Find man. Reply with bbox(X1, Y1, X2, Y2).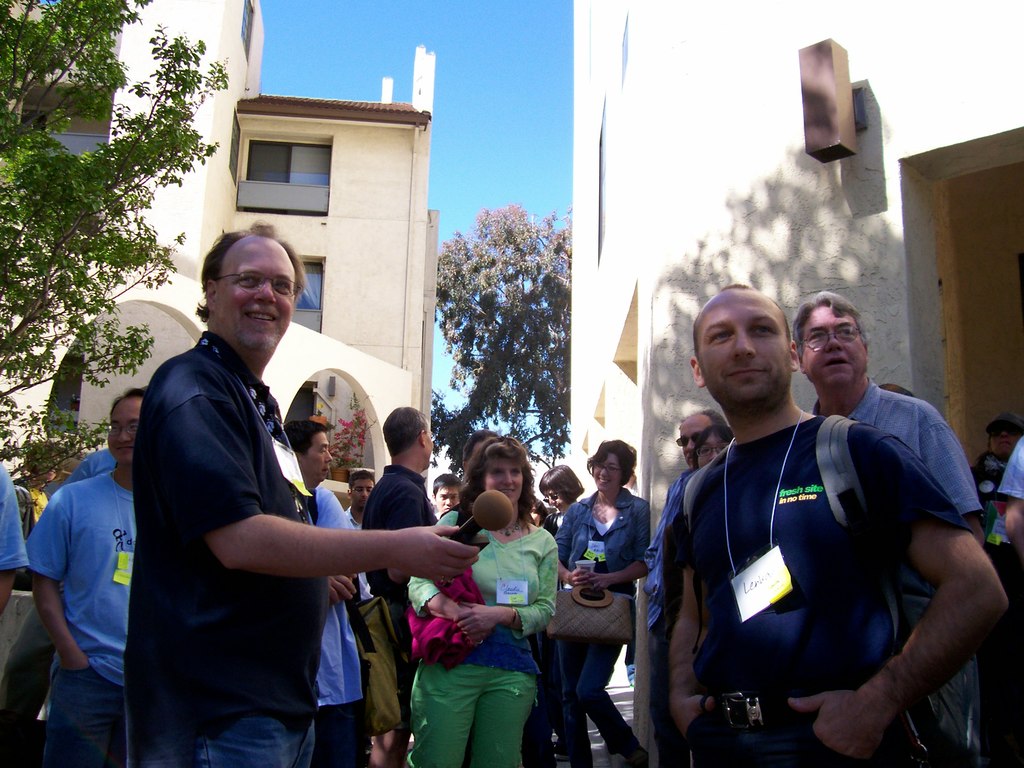
bbox(794, 294, 975, 767).
